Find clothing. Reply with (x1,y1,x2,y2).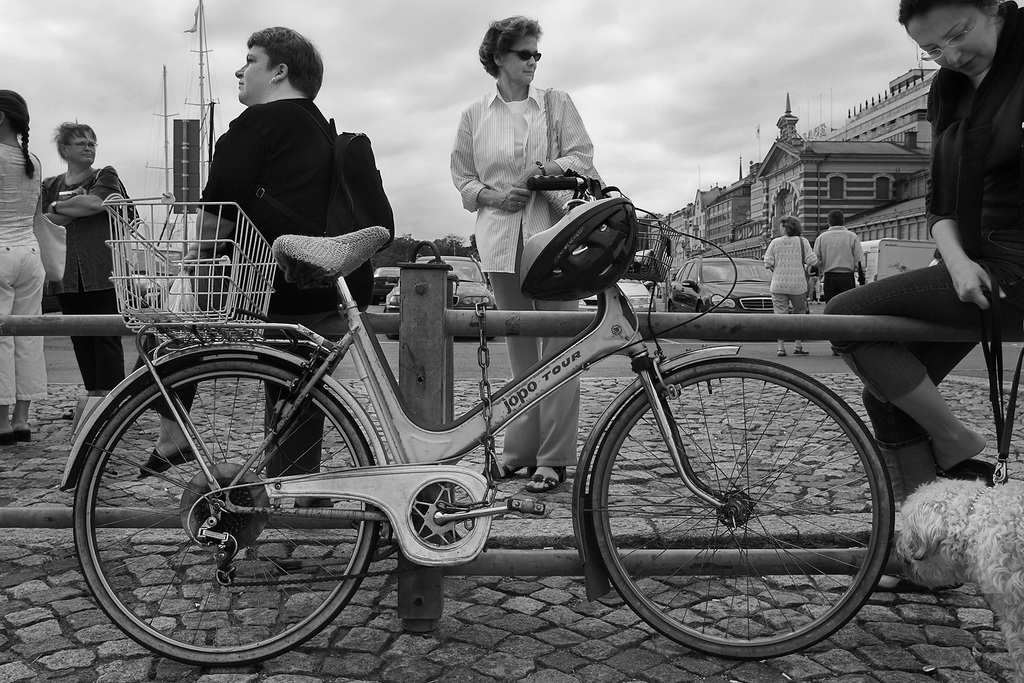
(824,0,1023,454).
